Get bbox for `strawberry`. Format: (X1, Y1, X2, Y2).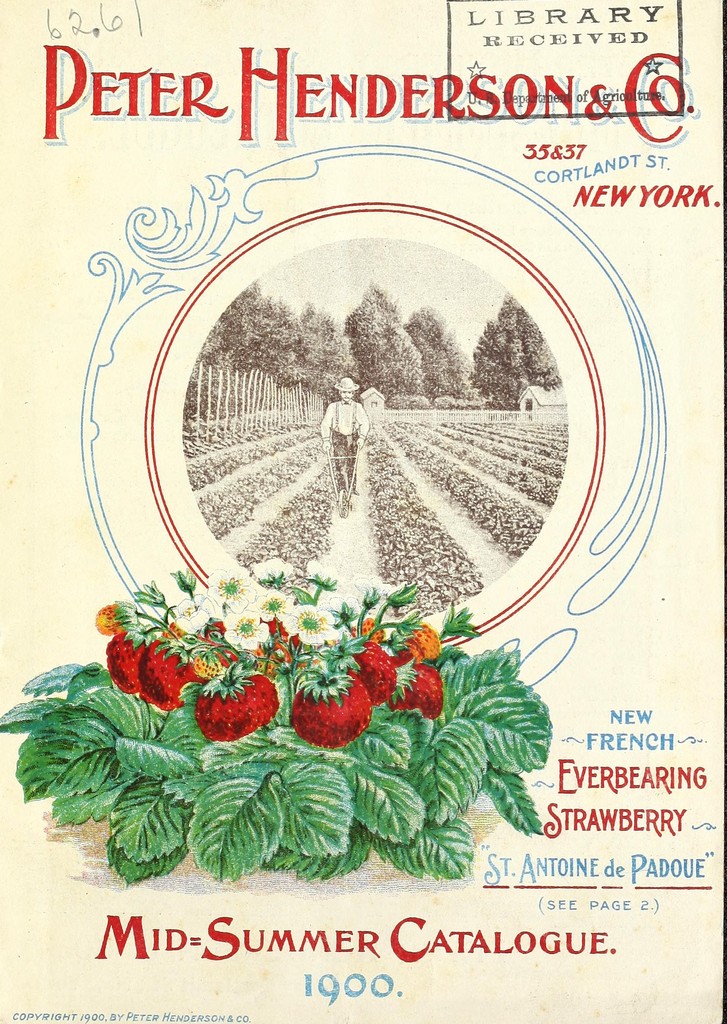
(288, 640, 391, 740).
